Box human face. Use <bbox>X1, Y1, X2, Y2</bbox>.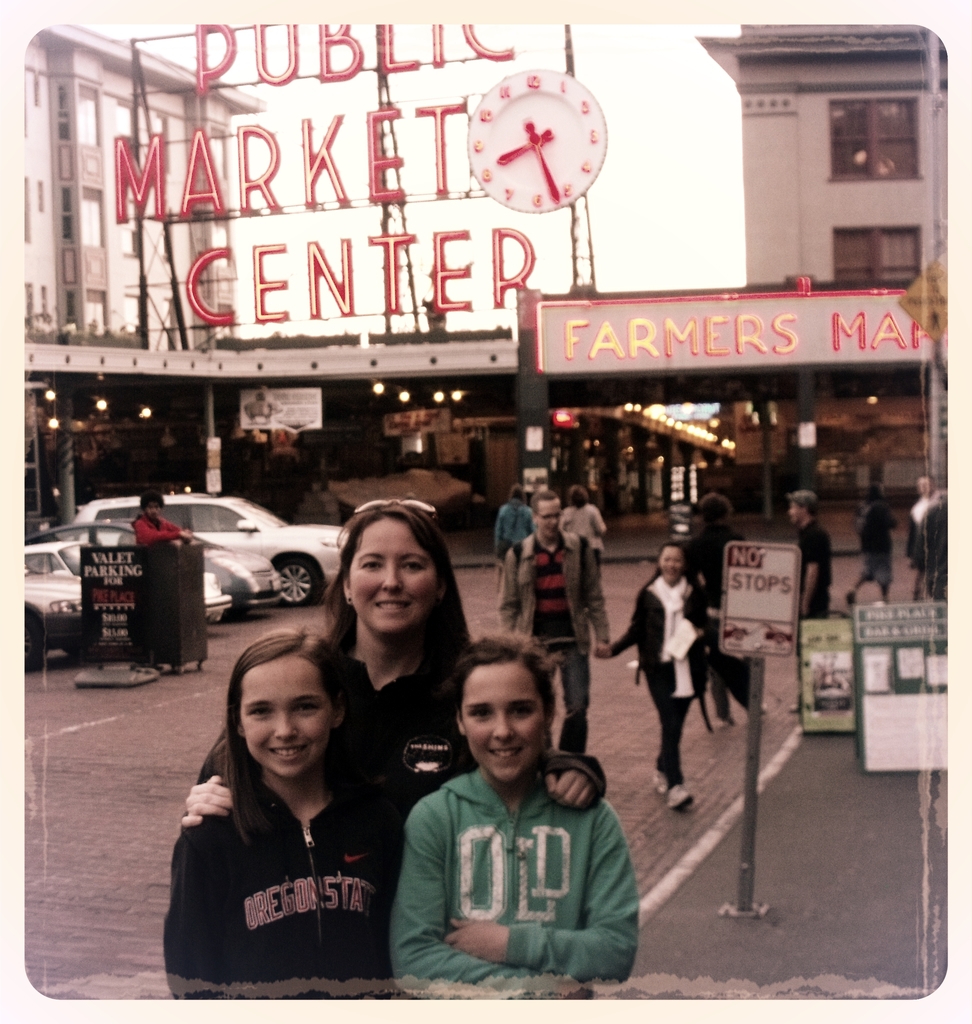
<bbox>232, 660, 330, 781</bbox>.
